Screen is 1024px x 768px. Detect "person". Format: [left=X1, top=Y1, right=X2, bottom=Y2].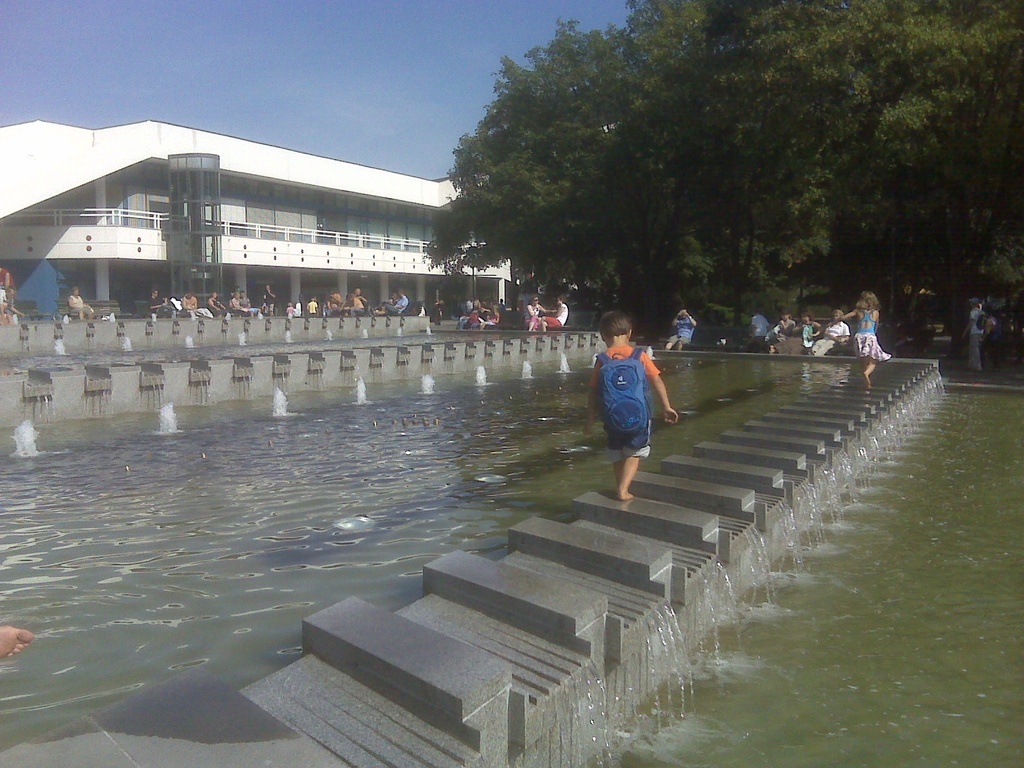
[left=790, top=312, right=820, bottom=348].
